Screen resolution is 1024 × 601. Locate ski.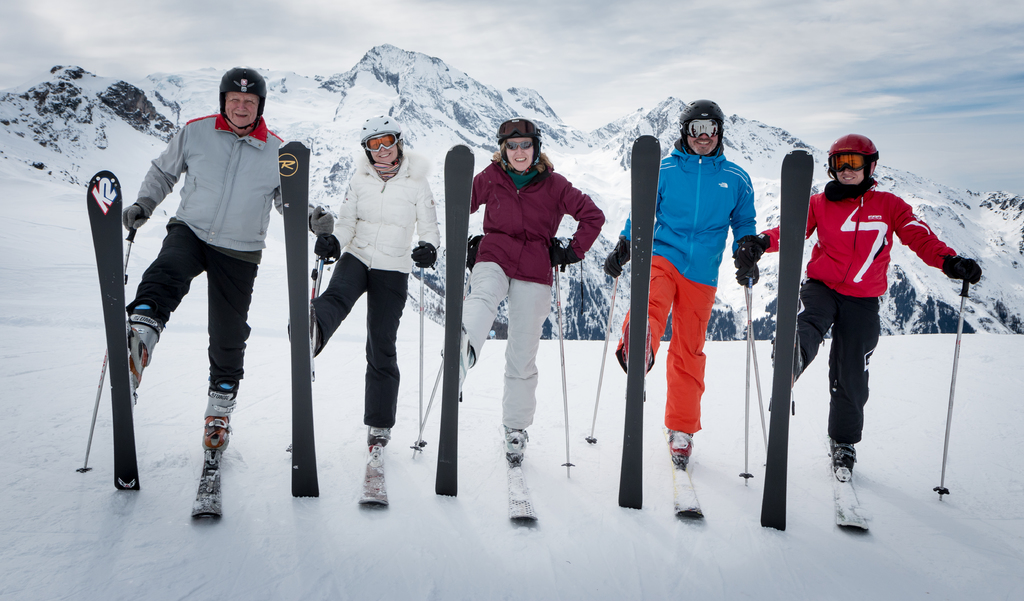
locate(438, 139, 479, 507).
